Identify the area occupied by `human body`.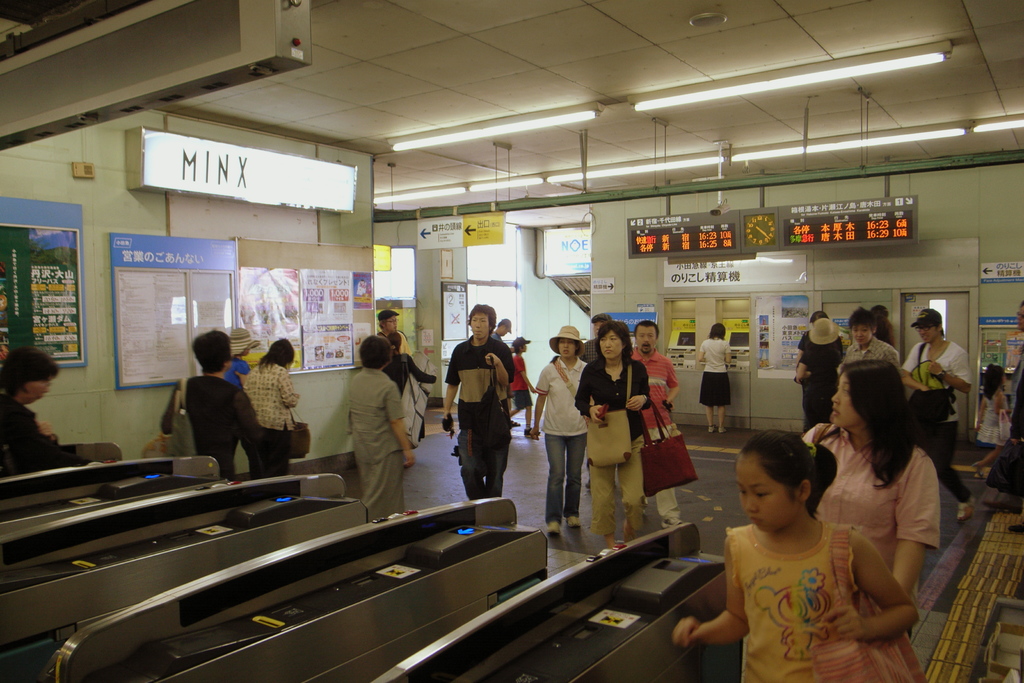
Area: (left=900, top=309, right=968, bottom=520).
